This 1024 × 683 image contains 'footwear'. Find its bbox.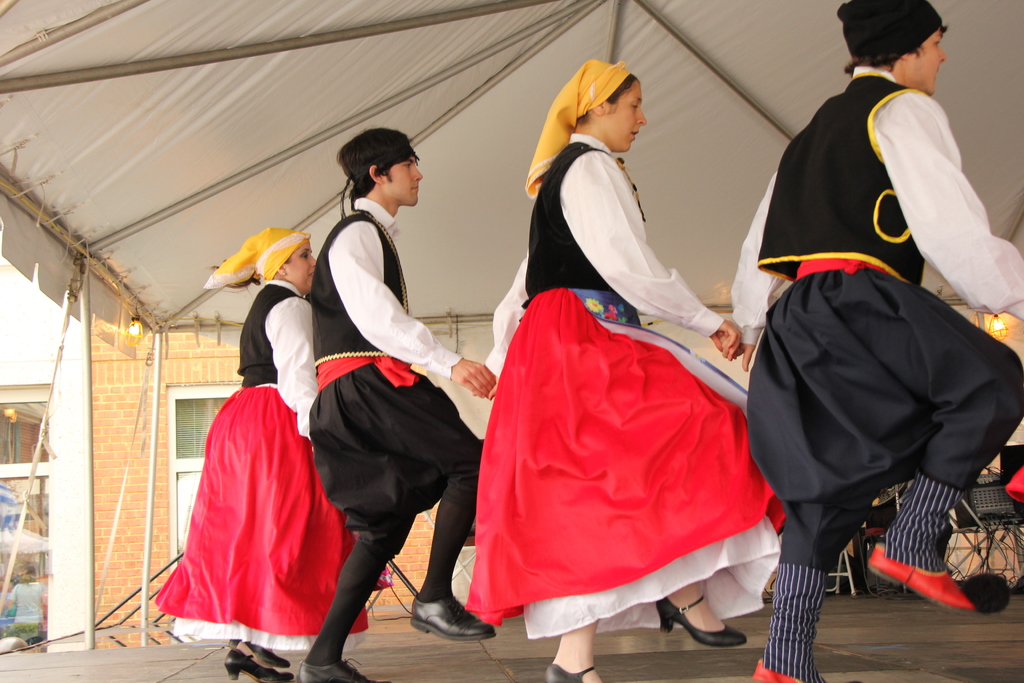
545,660,598,682.
